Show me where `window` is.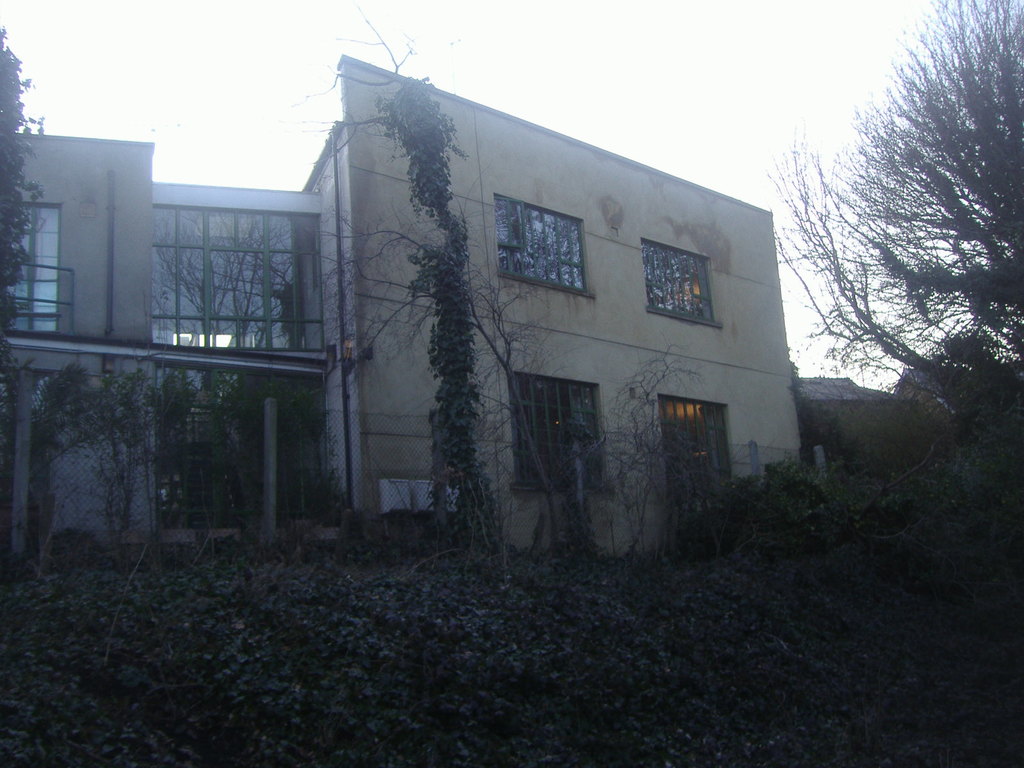
`window` is at (121,175,314,362).
